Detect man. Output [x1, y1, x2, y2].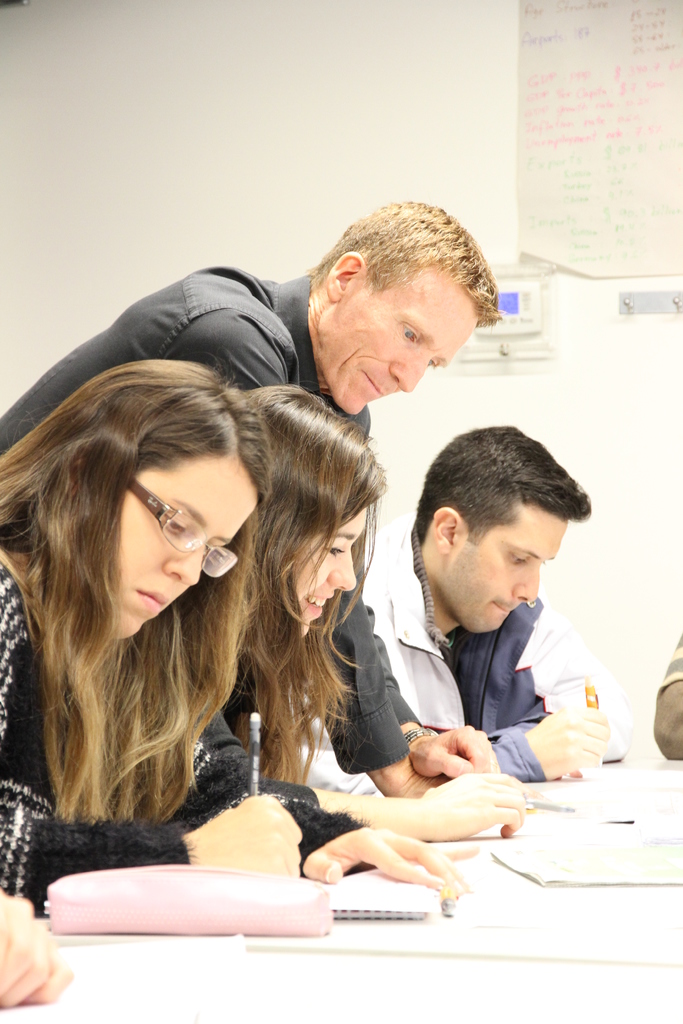
[0, 207, 509, 833].
